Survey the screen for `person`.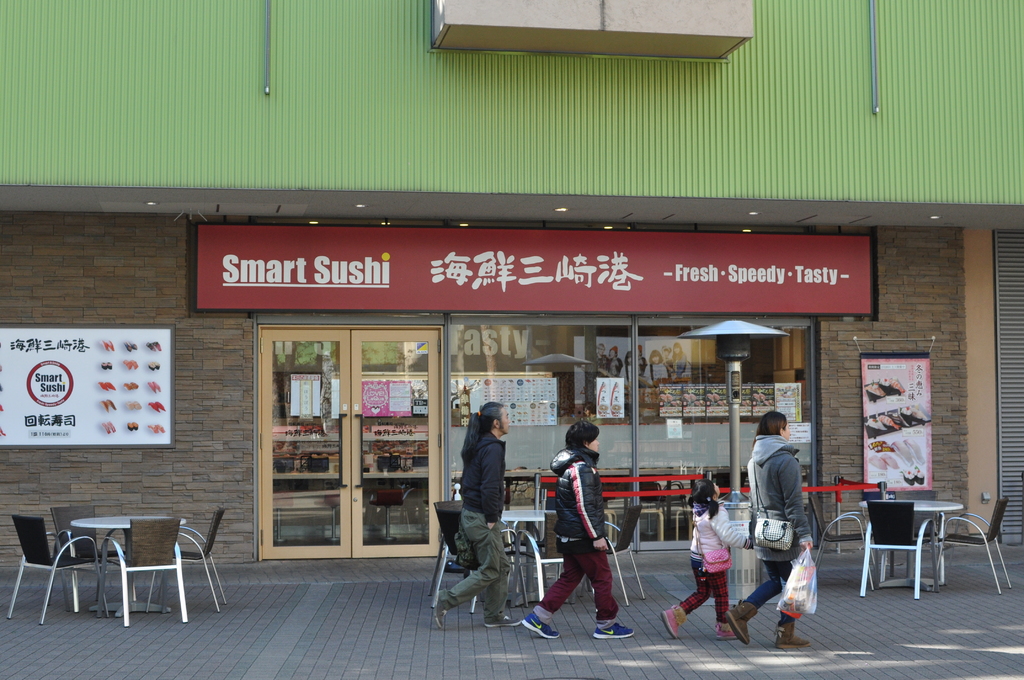
Survey found: left=595, top=341, right=609, bottom=393.
